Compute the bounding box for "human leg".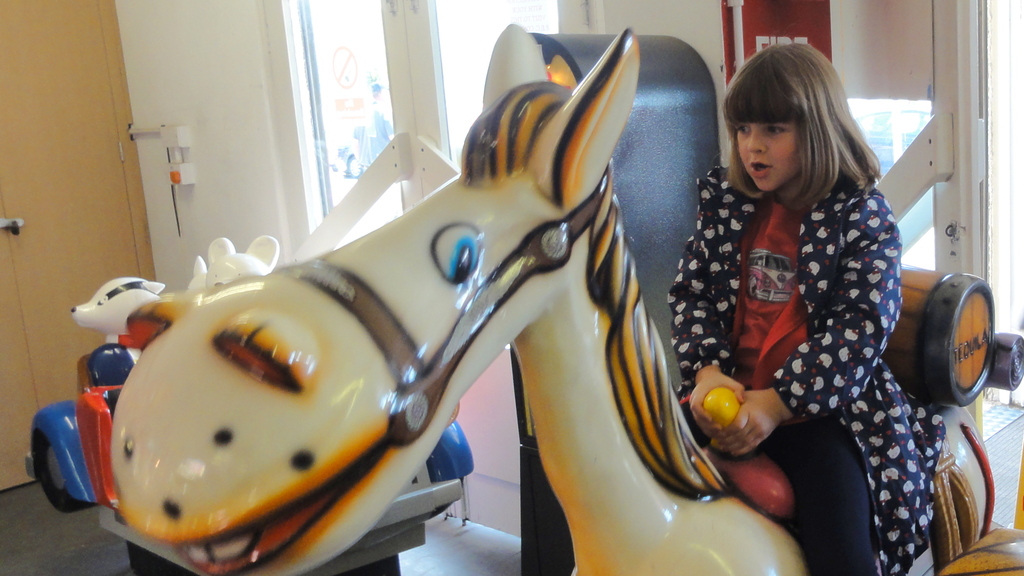
776 415 884 575.
